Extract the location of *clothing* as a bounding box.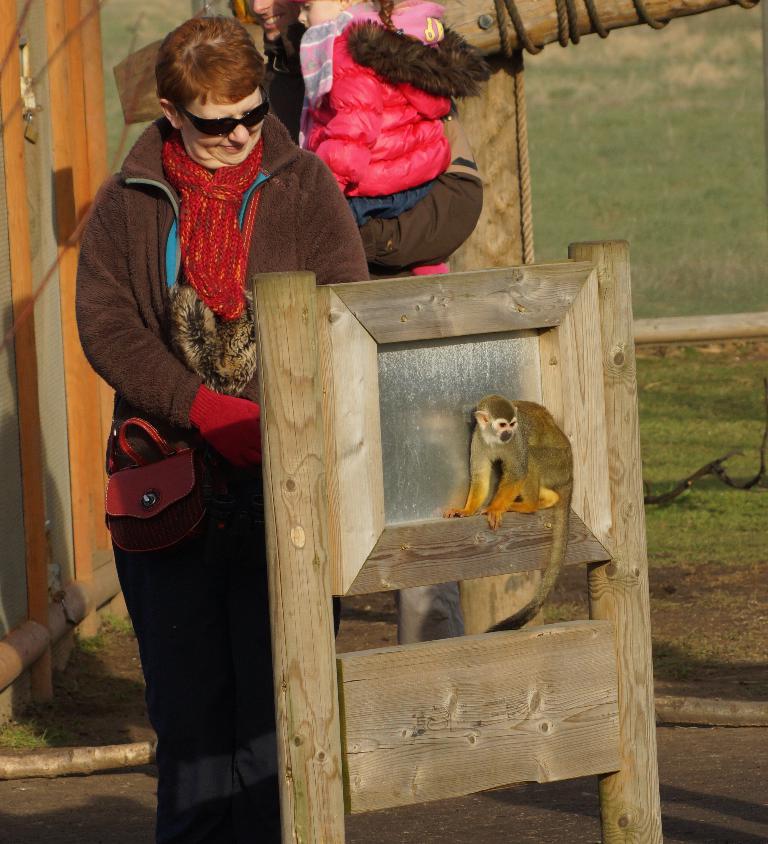
box=[71, 109, 338, 841].
